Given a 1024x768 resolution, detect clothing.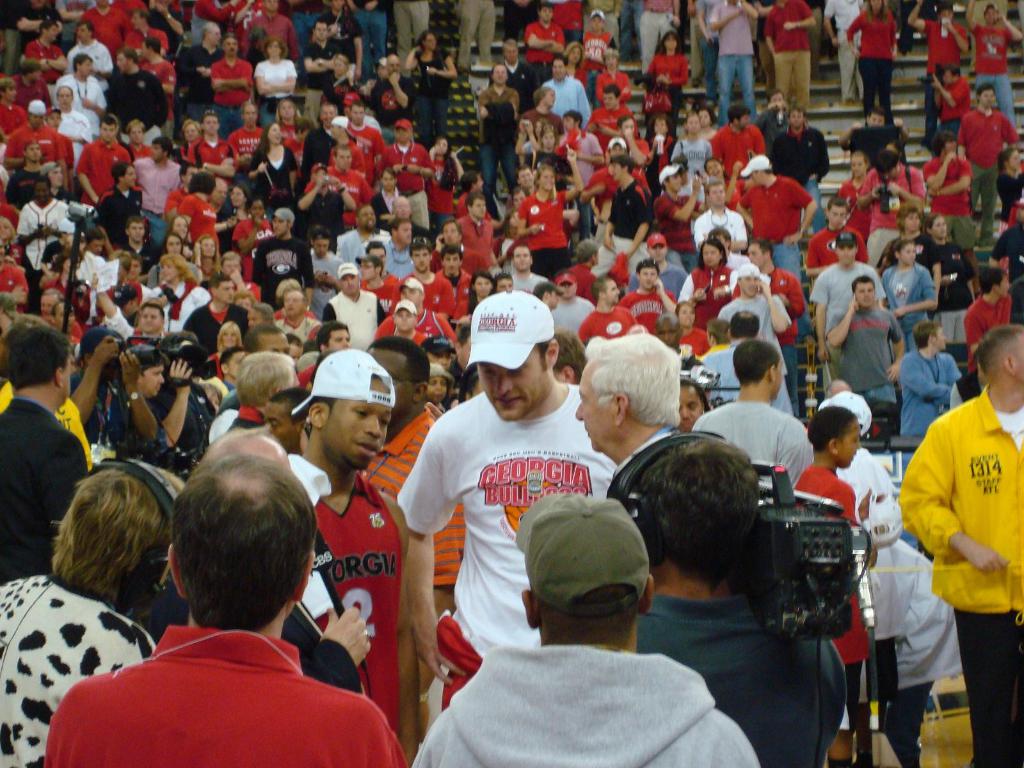
box=[351, 0, 391, 76].
